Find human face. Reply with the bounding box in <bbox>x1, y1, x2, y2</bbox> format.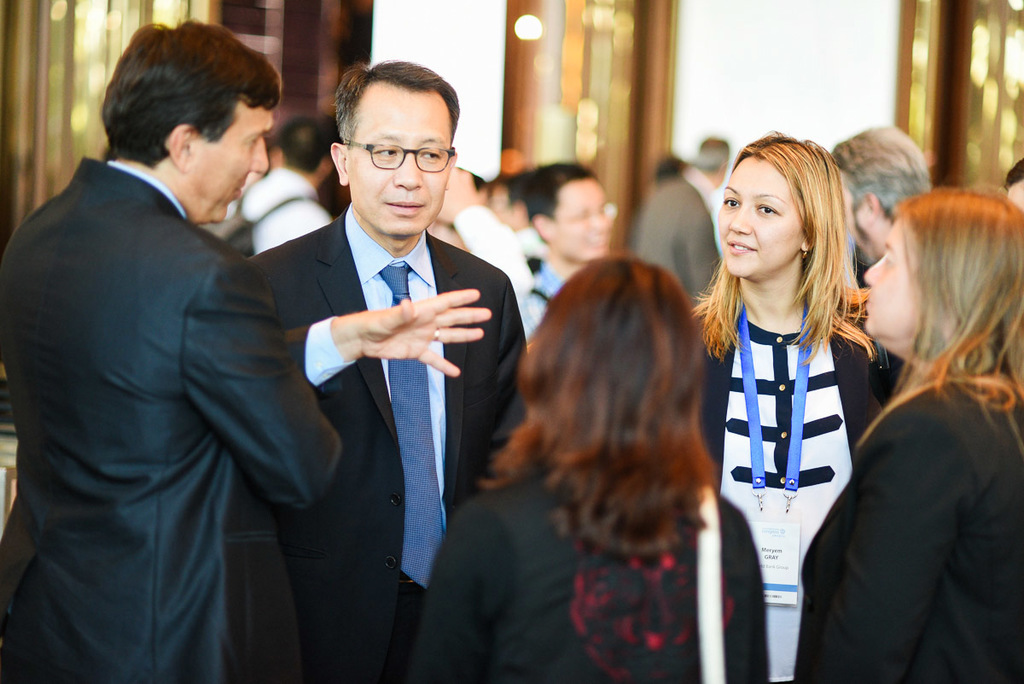
<bbox>859, 220, 912, 333</bbox>.
